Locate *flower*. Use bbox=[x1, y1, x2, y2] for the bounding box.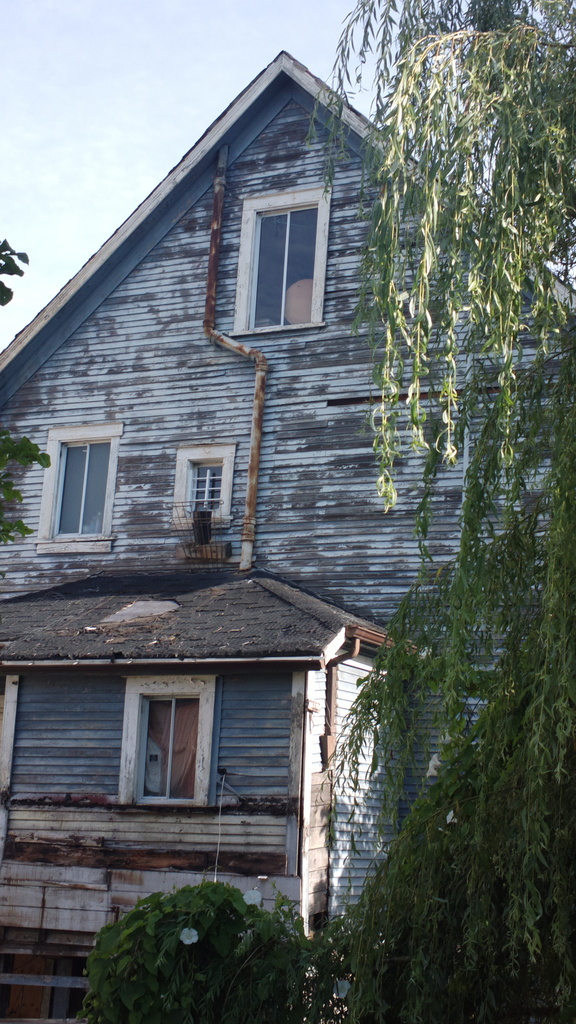
bbox=[184, 925, 195, 944].
